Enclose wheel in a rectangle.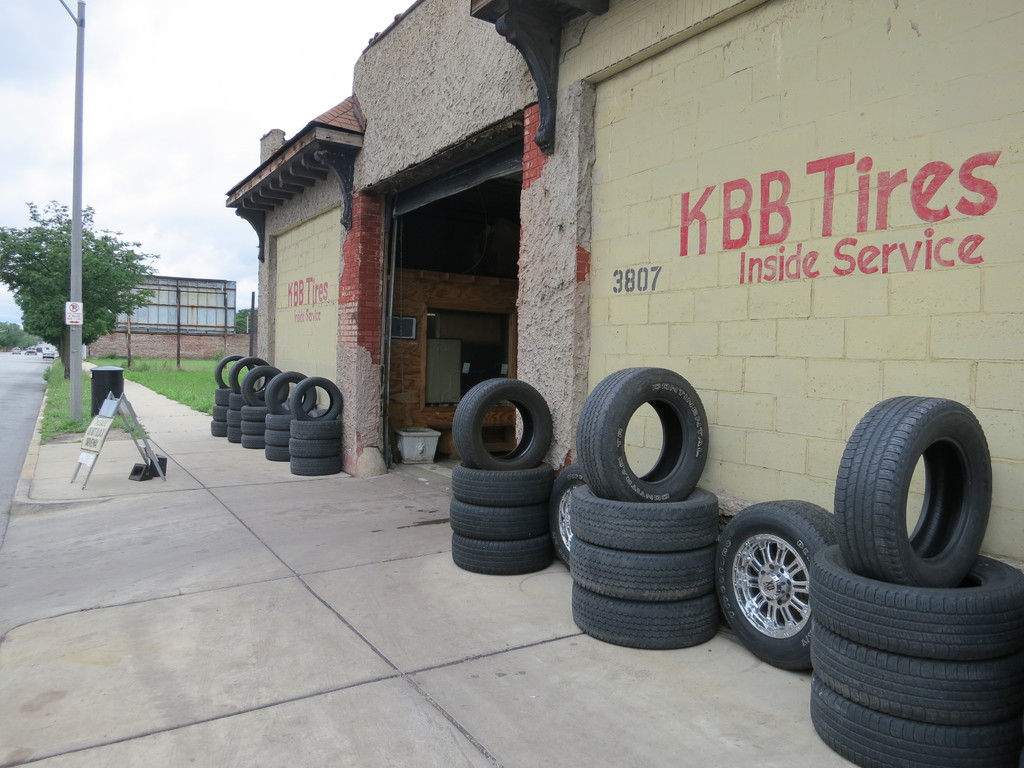
select_region(713, 502, 864, 675).
